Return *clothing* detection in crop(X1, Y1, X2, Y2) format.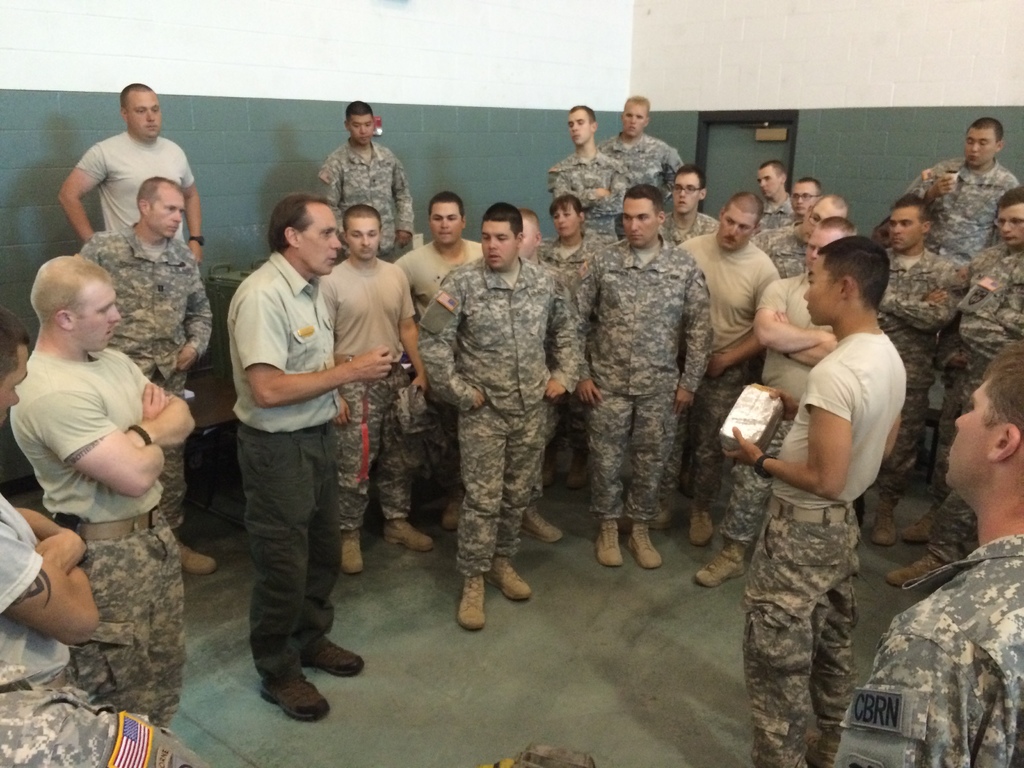
crop(836, 534, 1023, 767).
